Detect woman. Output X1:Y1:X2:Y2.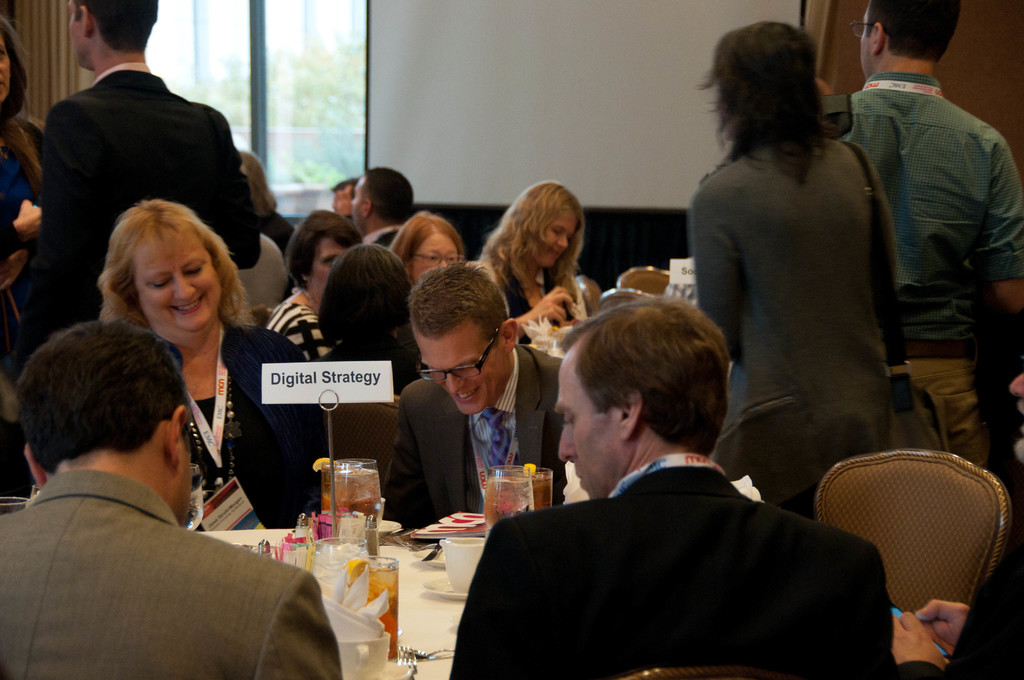
312:238:433:394.
